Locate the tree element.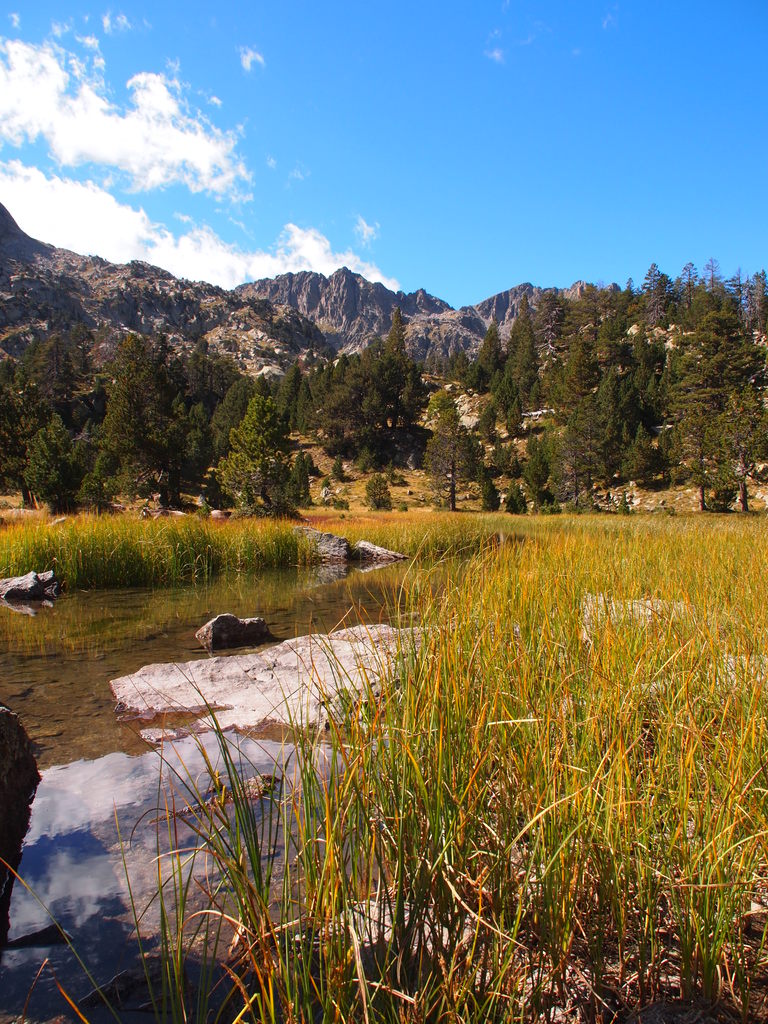
Element bbox: 508/454/522/476.
